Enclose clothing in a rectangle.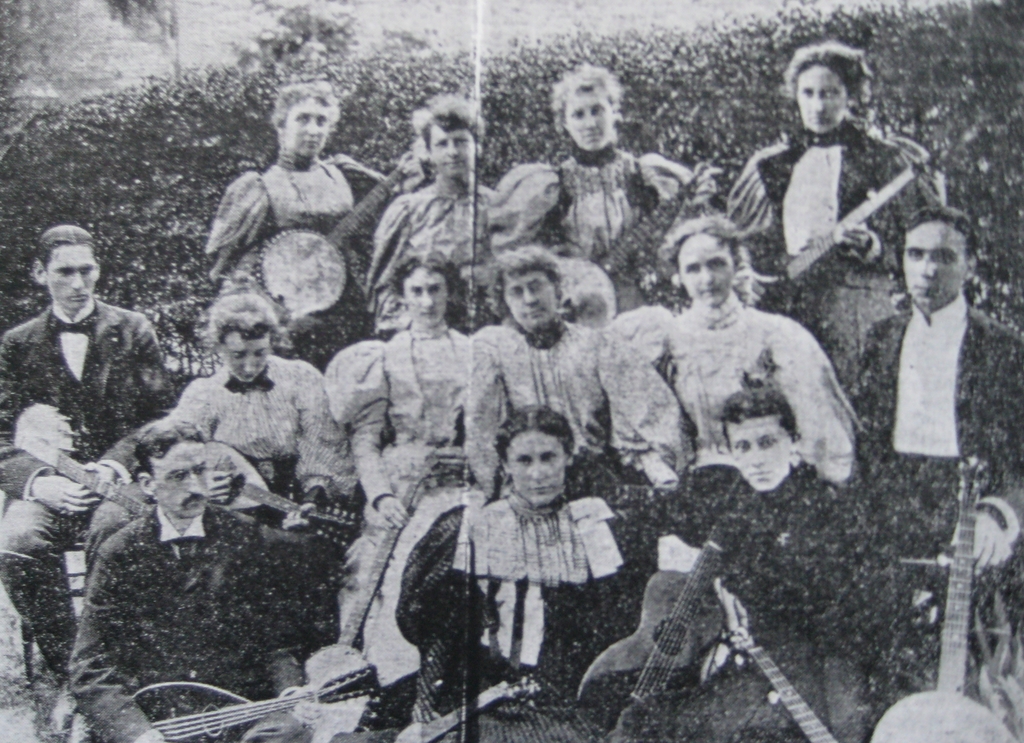
x1=599, y1=306, x2=865, y2=489.
